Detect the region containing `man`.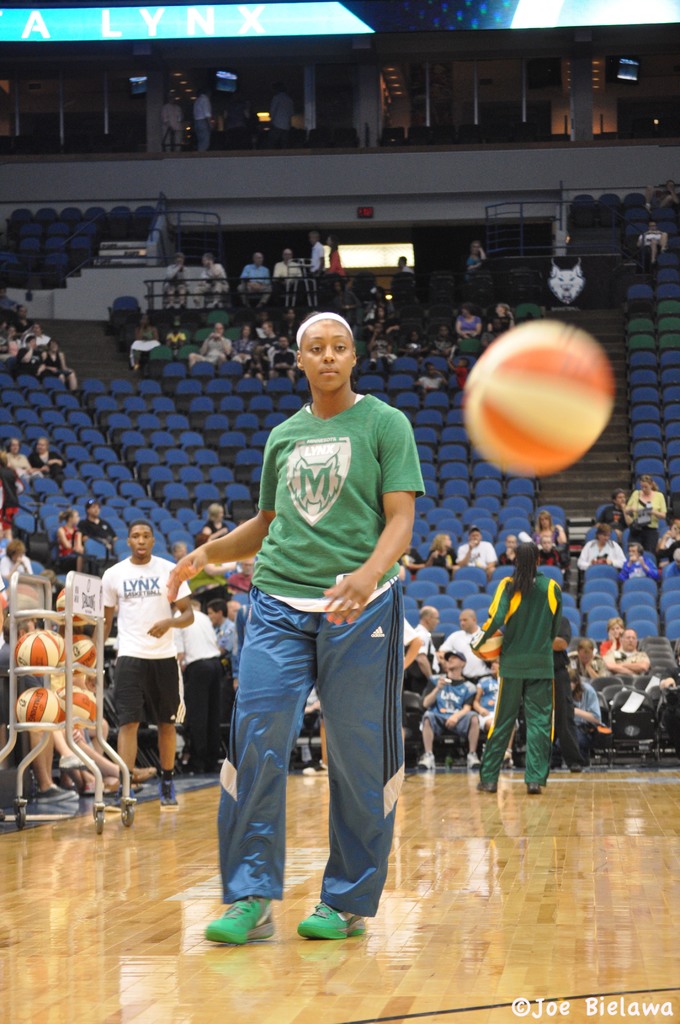
{"left": 396, "top": 256, "right": 413, "bottom": 275}.
